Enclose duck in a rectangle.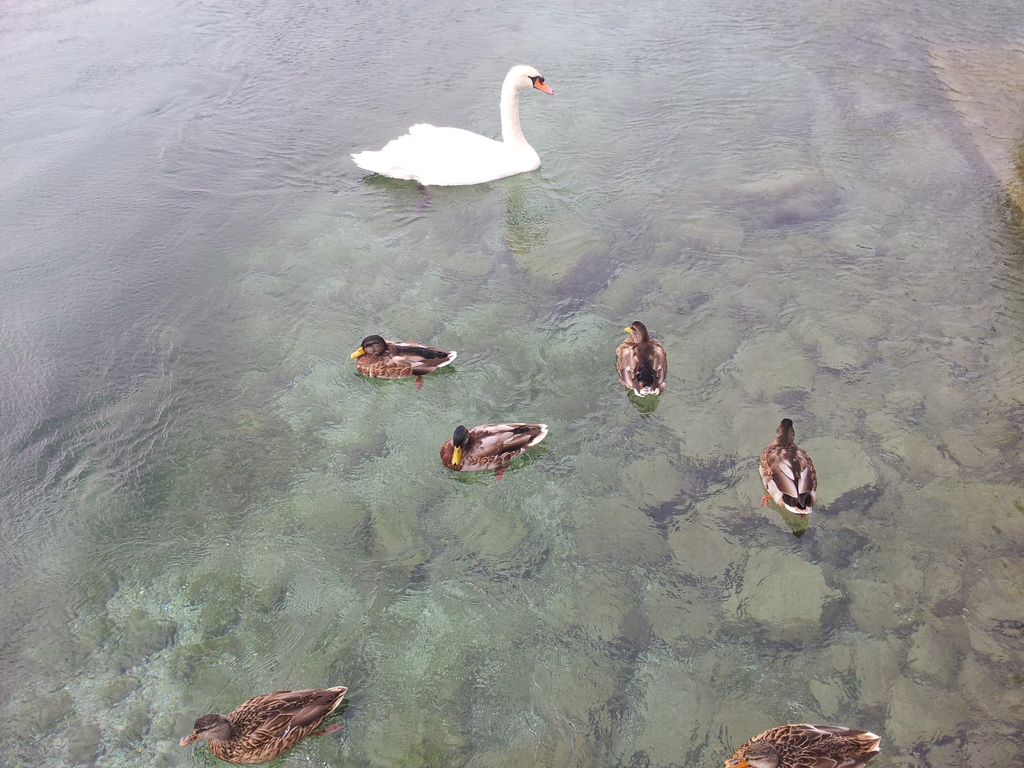
region(346, 331, 456, 377).
